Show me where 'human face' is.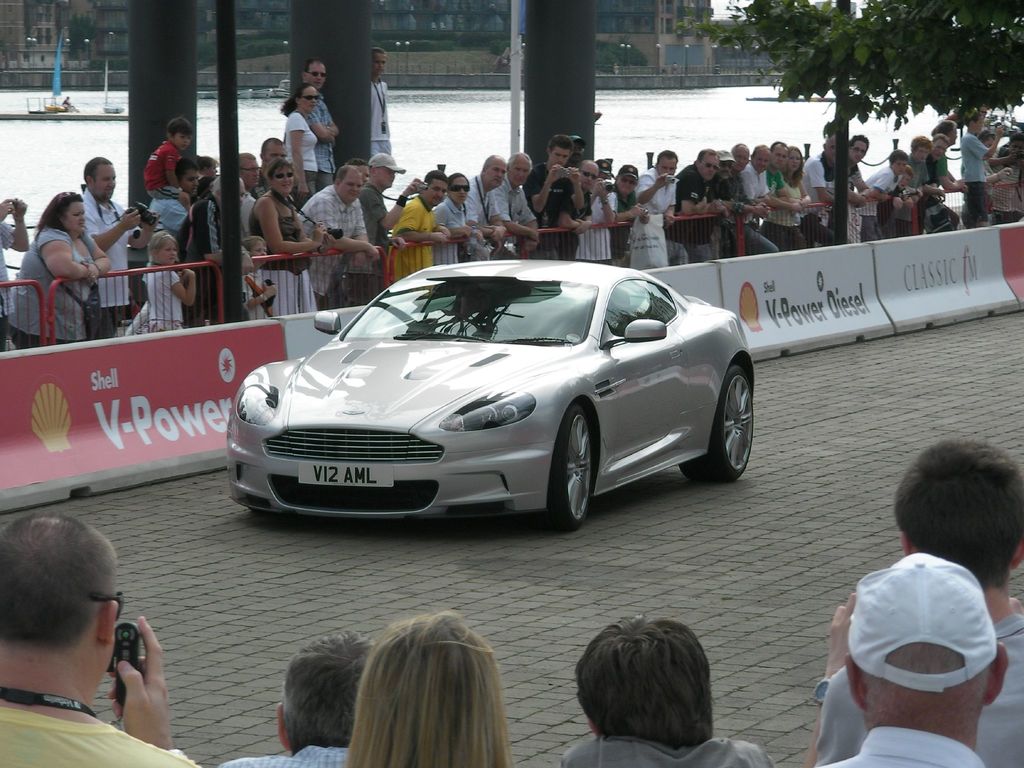
'human face' is at 917:146:928:162.
